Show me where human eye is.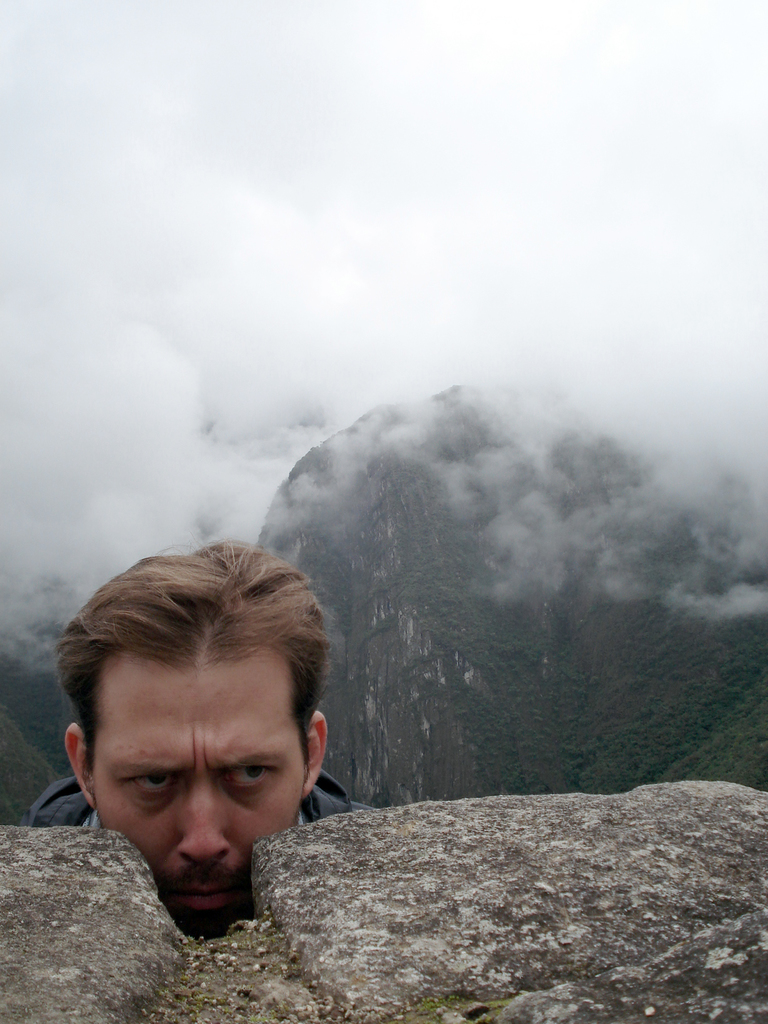
human eye is at <box>127,771,184,792</box>.
